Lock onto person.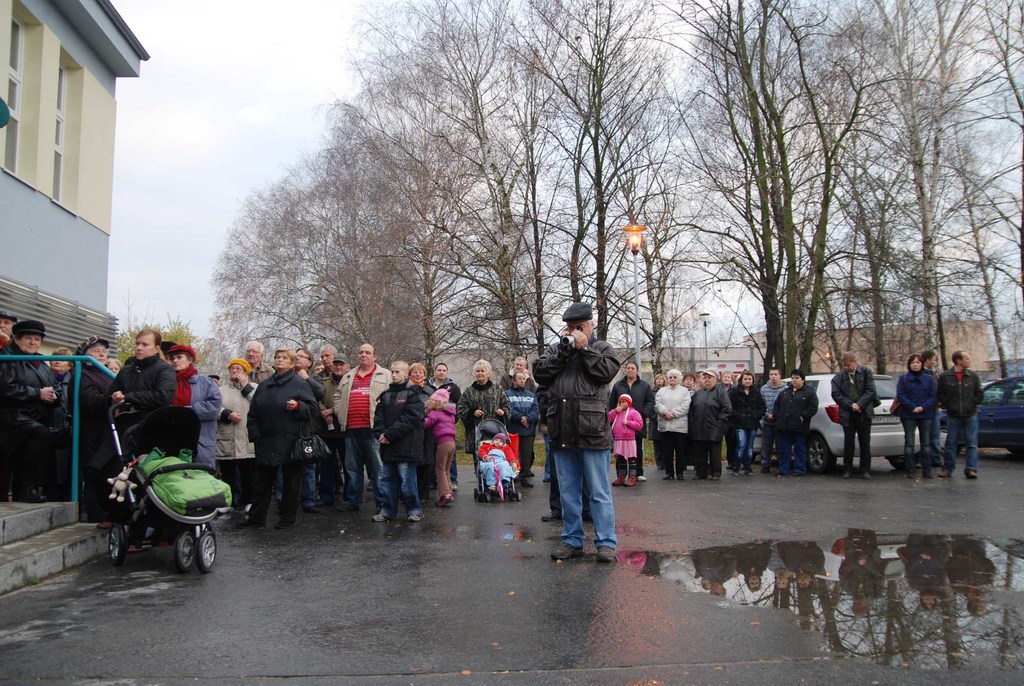
Locked: x1=335 y1=339 x2=388 y2=510.
